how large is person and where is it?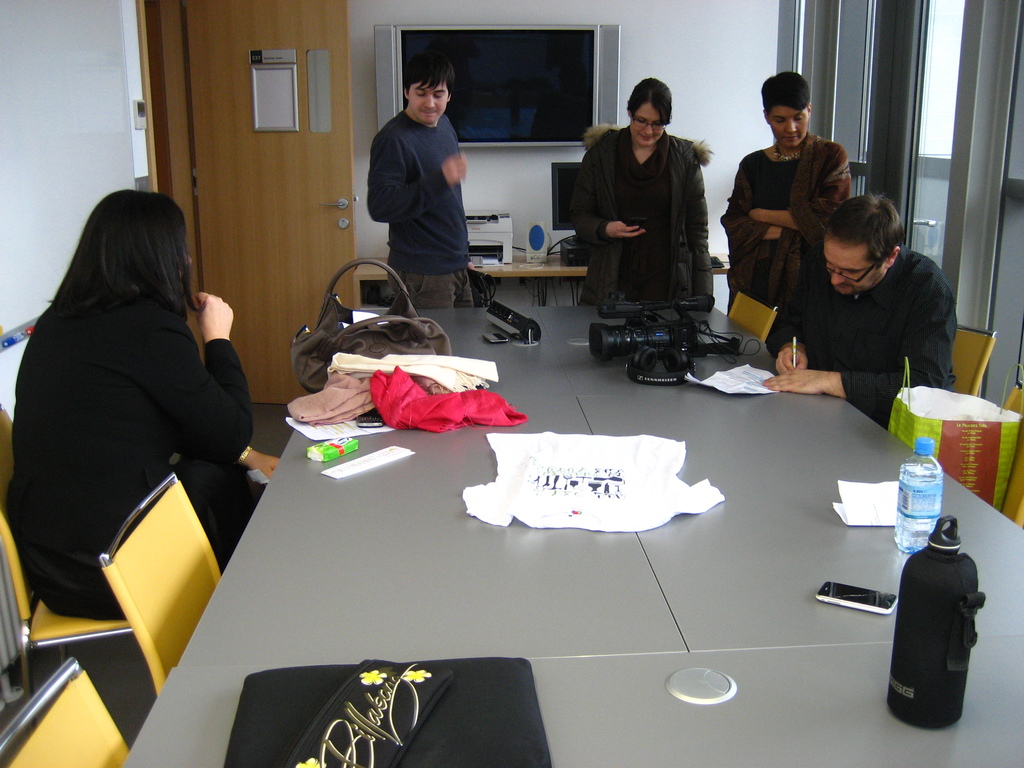
Bounding box: select_region(570, 77, 726, 381).
